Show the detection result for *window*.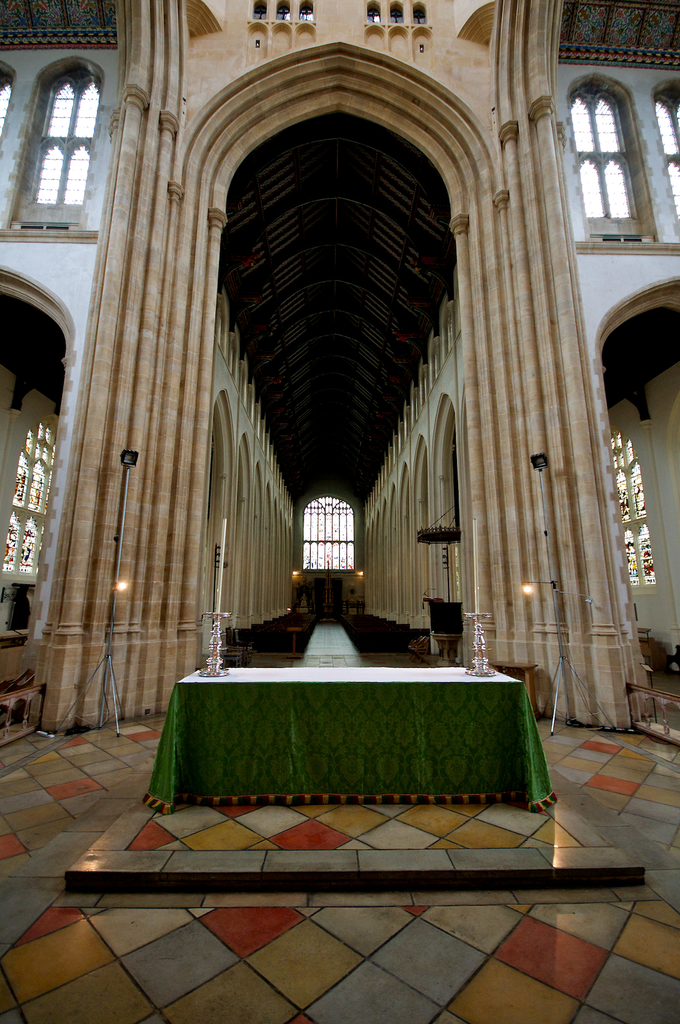
[654,79,679,232].
